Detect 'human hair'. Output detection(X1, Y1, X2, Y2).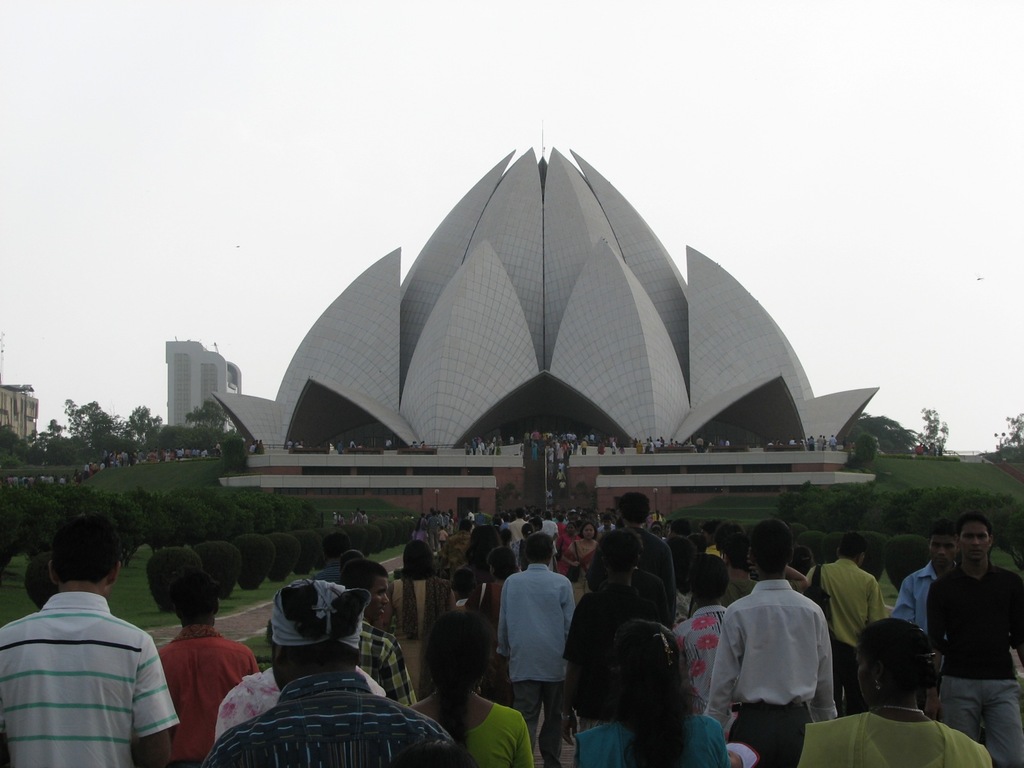
detection(492, 516, 500, 524).
